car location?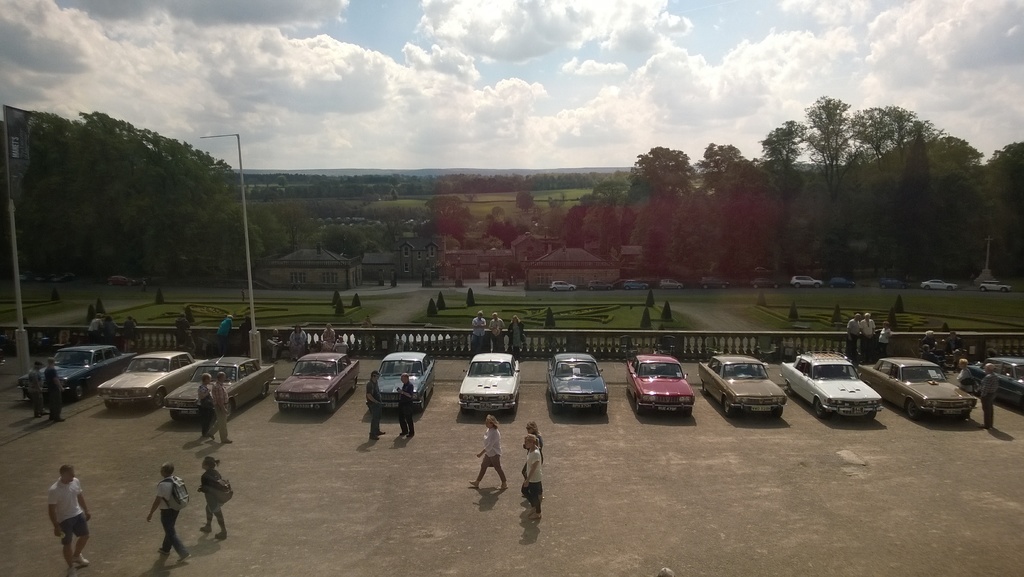
select_region(877, 277, 904, 286)
